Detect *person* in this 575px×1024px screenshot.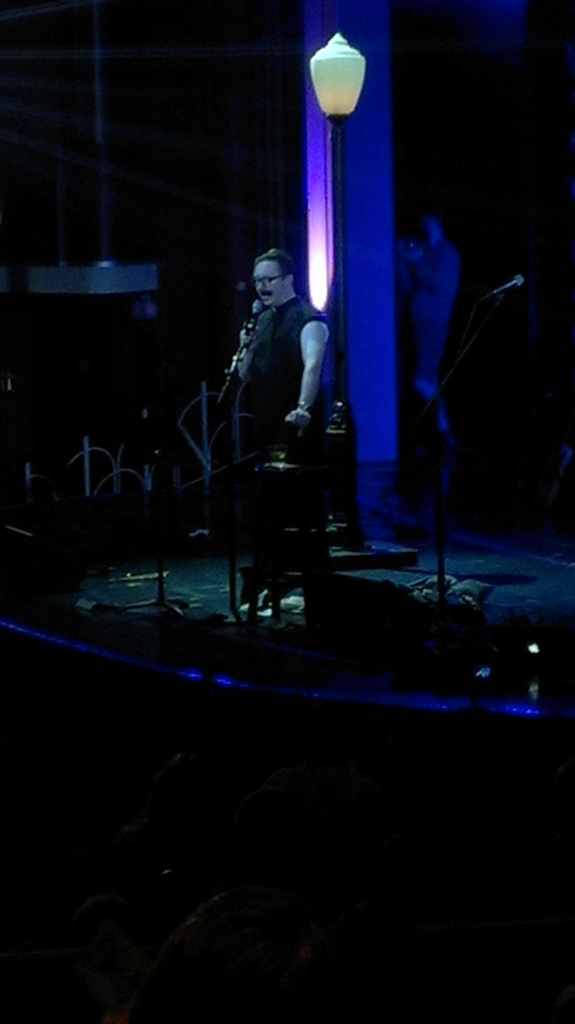
Detection: [left=227, top=240, right=332, bottom=621].
